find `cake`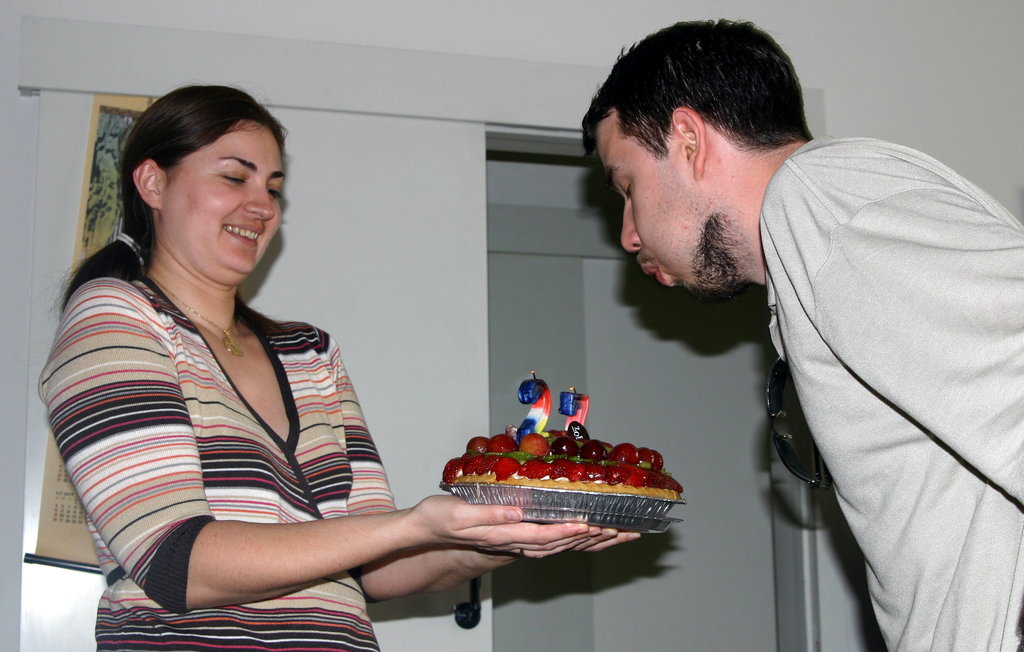
[x1=444, y1=433, x2=686, y2=494]
